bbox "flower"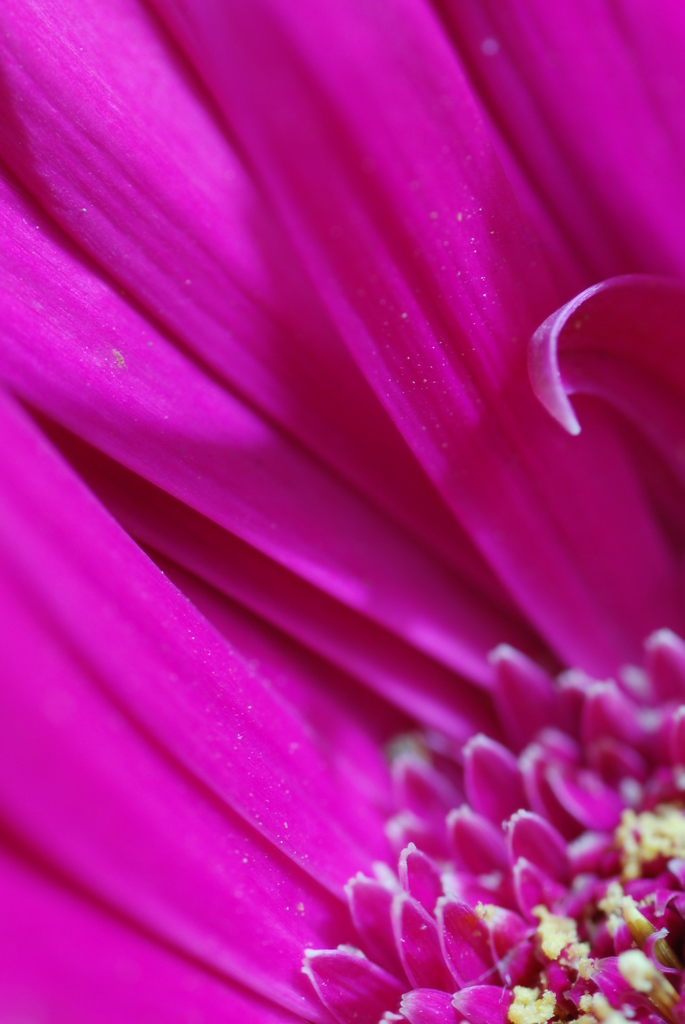
x1=0, y1=0, x2=684, y2=1023
